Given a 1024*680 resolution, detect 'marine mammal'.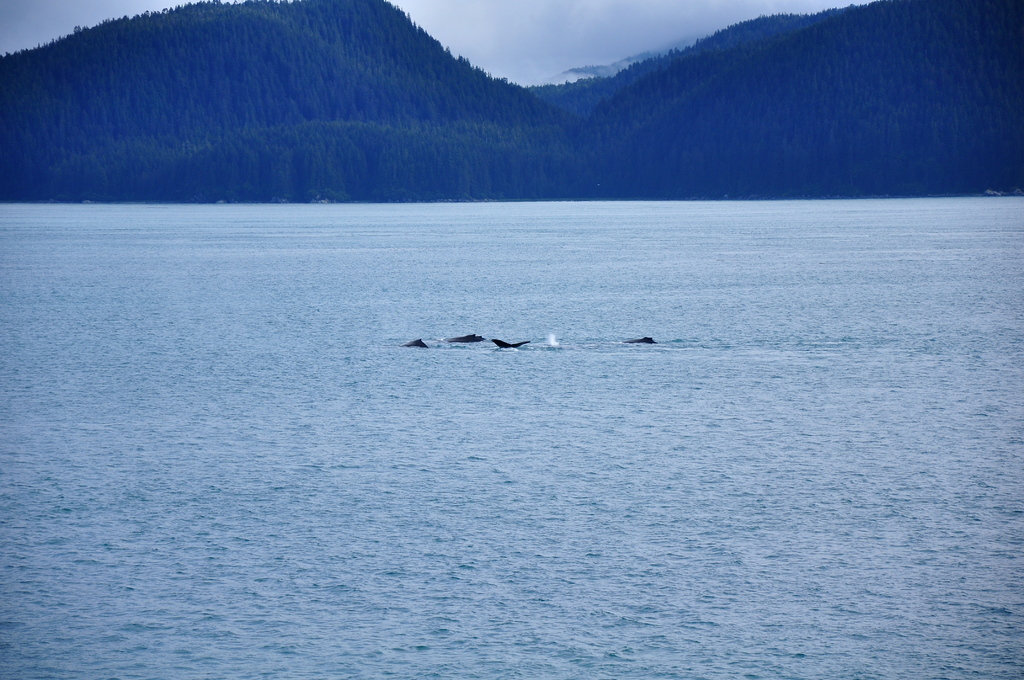
left=440, top=329, right=490, bottom=343.
